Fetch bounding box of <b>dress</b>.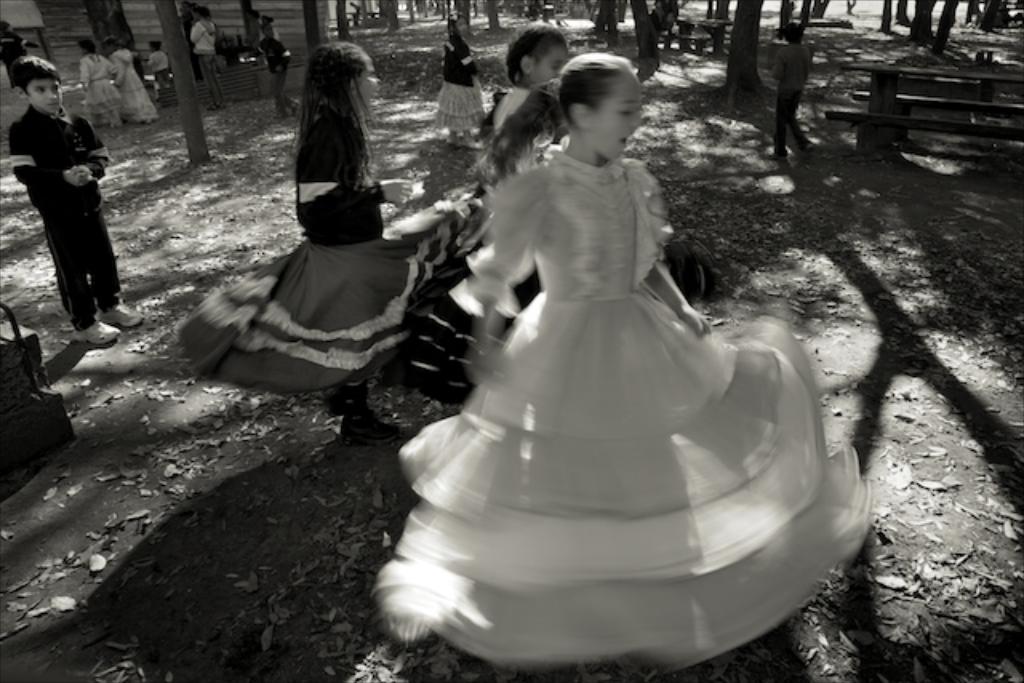
Bbox: pyautogui.locateOnScreen(350, 99, 837, 682).
